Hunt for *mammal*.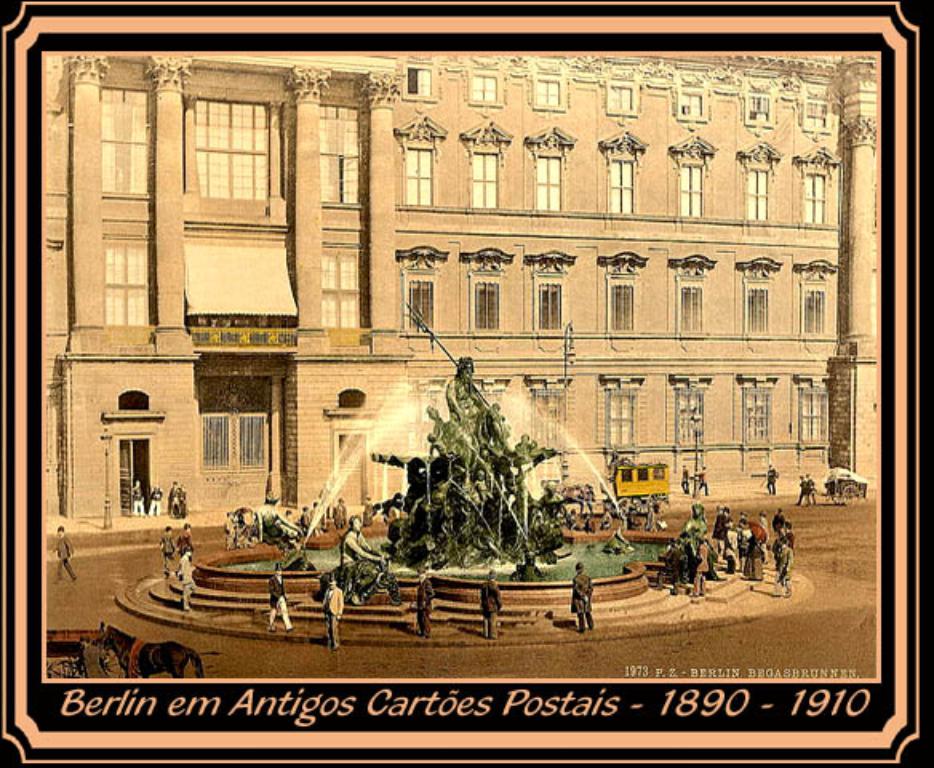
Hunted down at box(691, 539, 712, 598).
